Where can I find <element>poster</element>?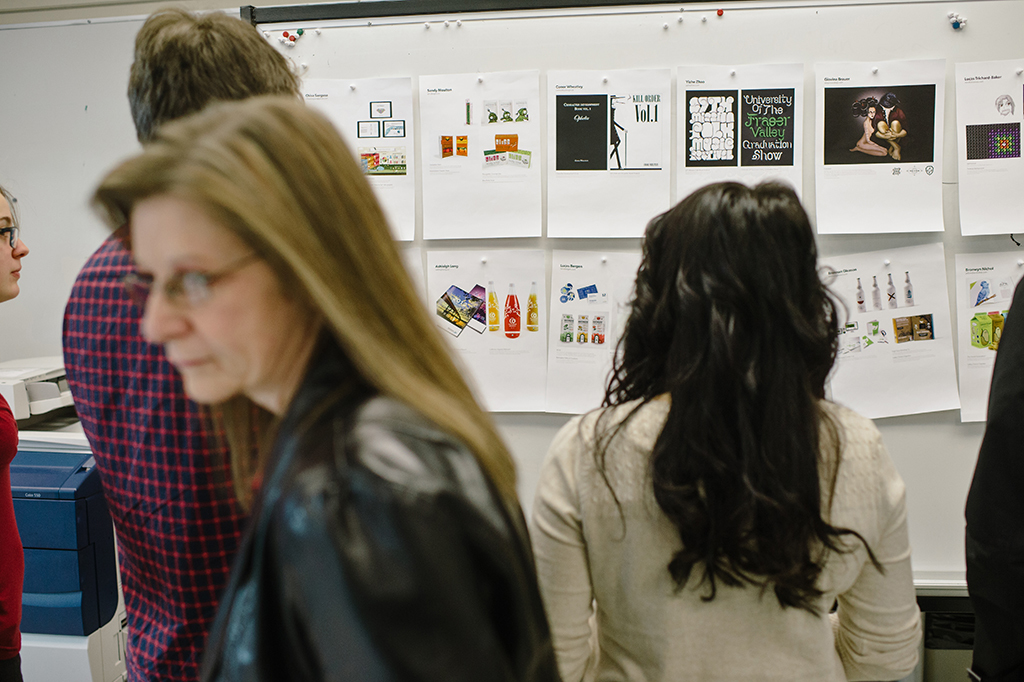
You can find it at {"x1": 959, "y1": 255, "x2": 1019, "y2": 422}.
